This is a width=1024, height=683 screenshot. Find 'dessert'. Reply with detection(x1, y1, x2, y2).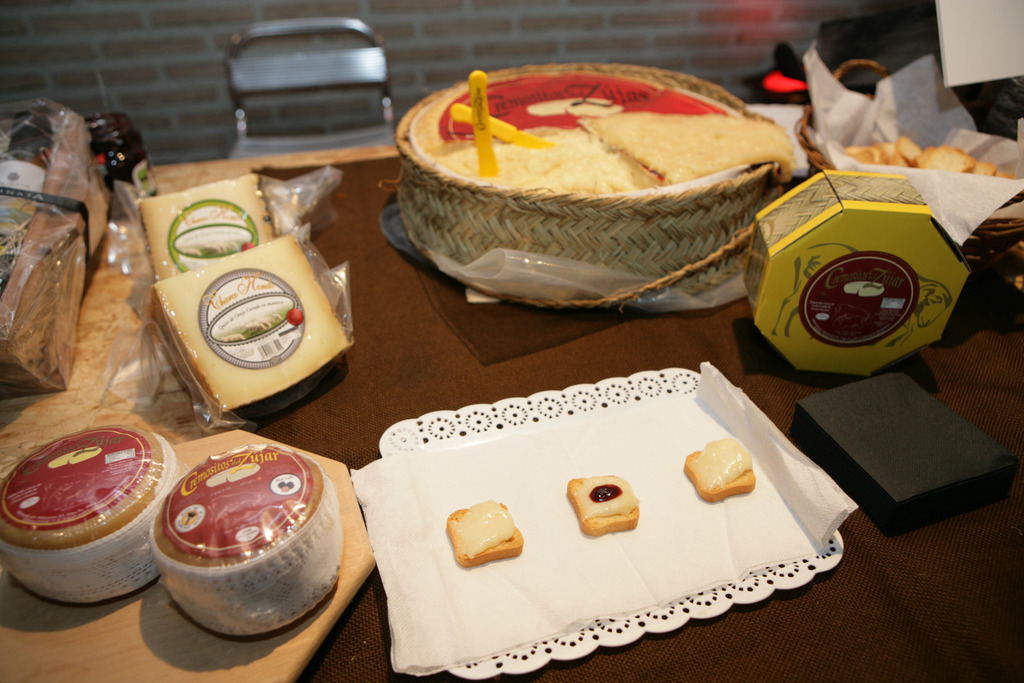
detection(447, 499, 527, 566).
